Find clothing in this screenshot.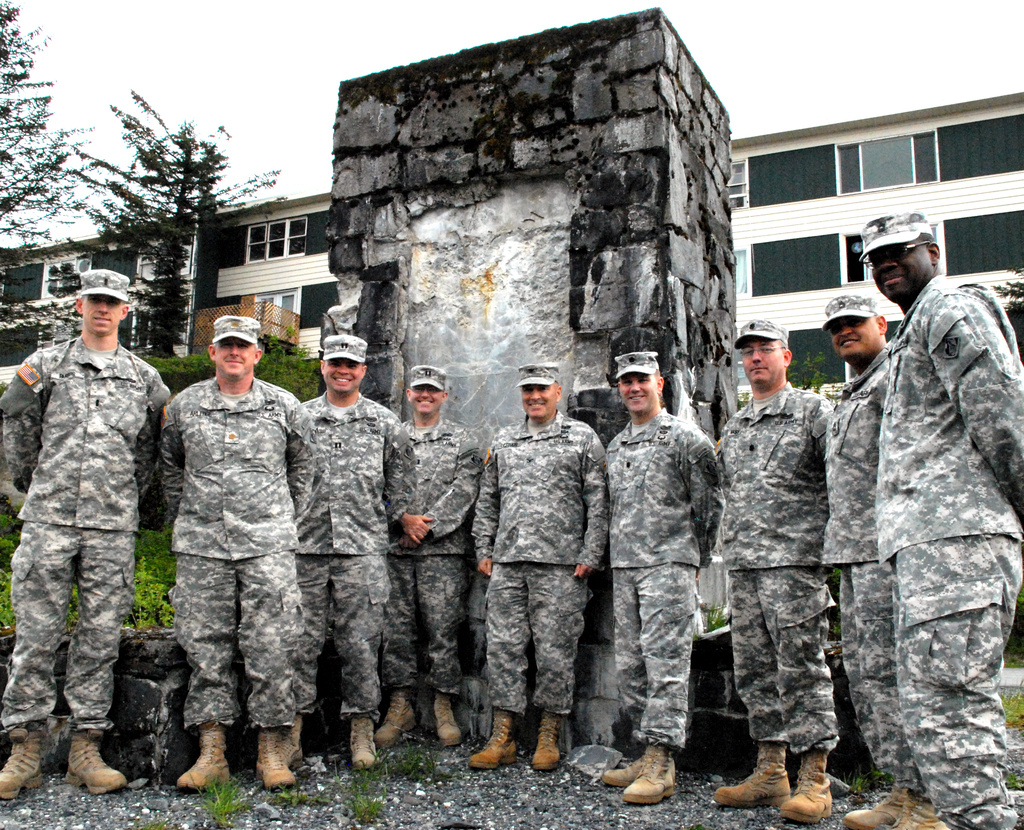
The bounding box for clothing is <region>819, 368, 923, 806</region>.
